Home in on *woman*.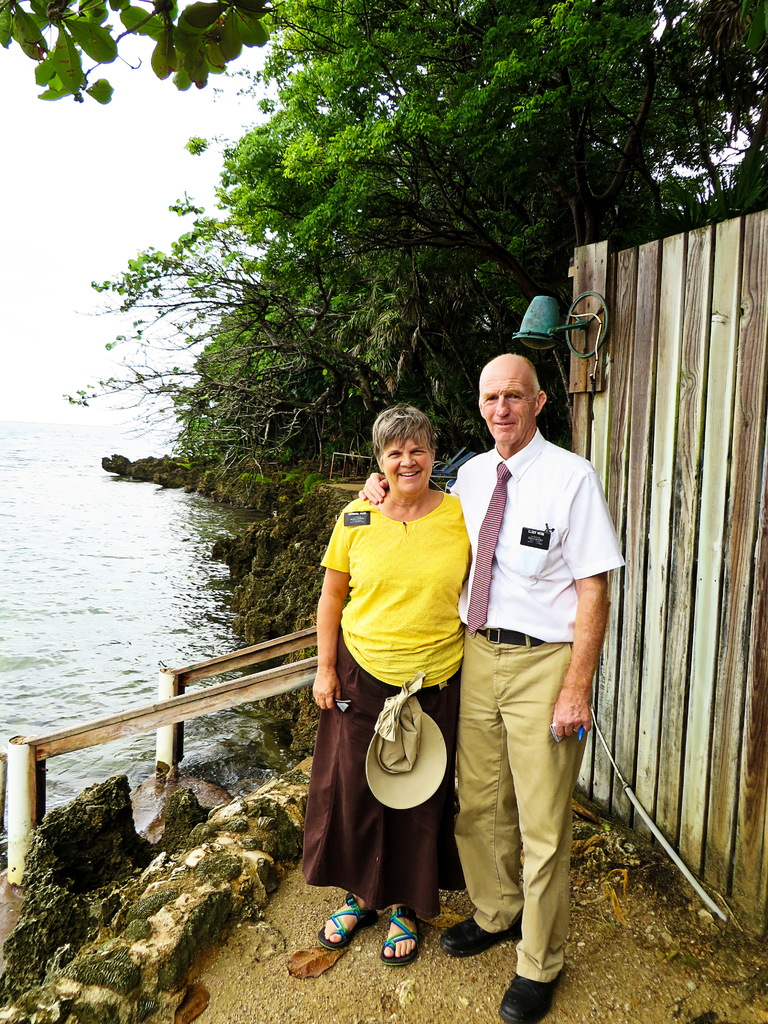
Homed in at [left=302, top=403, right=483, bottom=968].
